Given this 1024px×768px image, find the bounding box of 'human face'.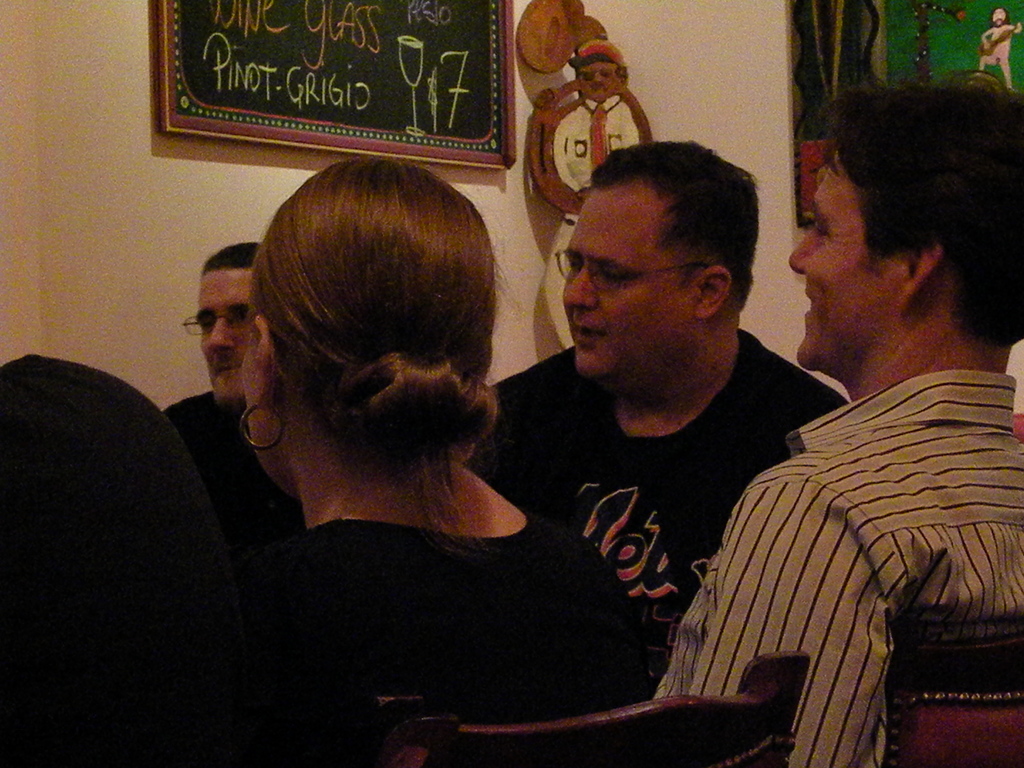
[989,6,1003,22].
